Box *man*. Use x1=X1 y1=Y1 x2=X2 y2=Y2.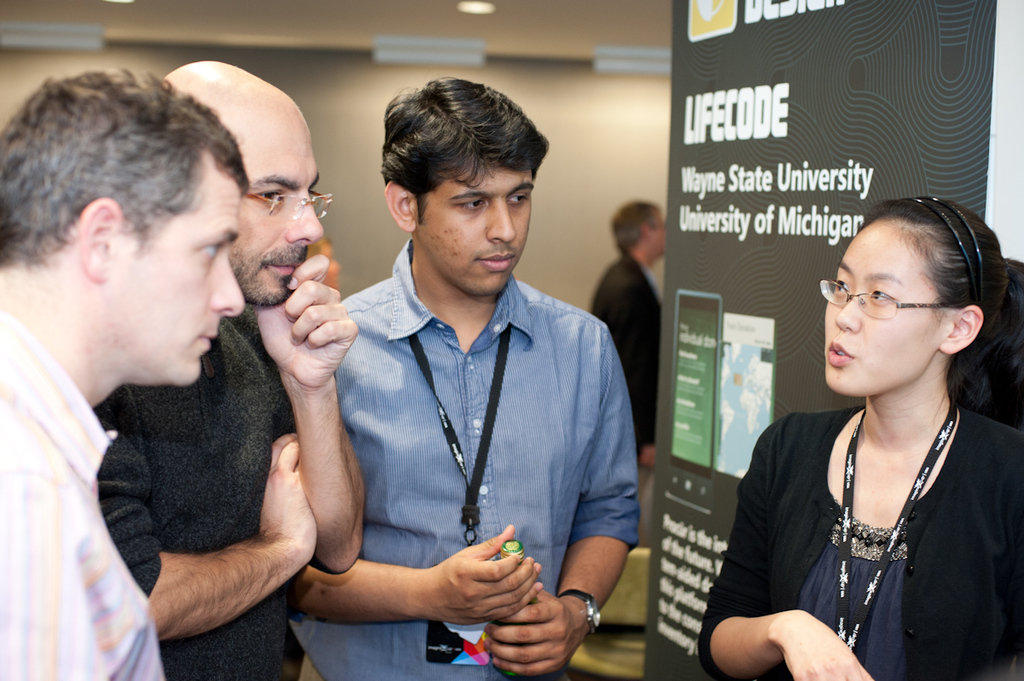
x1=97 y1=59 x2=366 y2=680.
